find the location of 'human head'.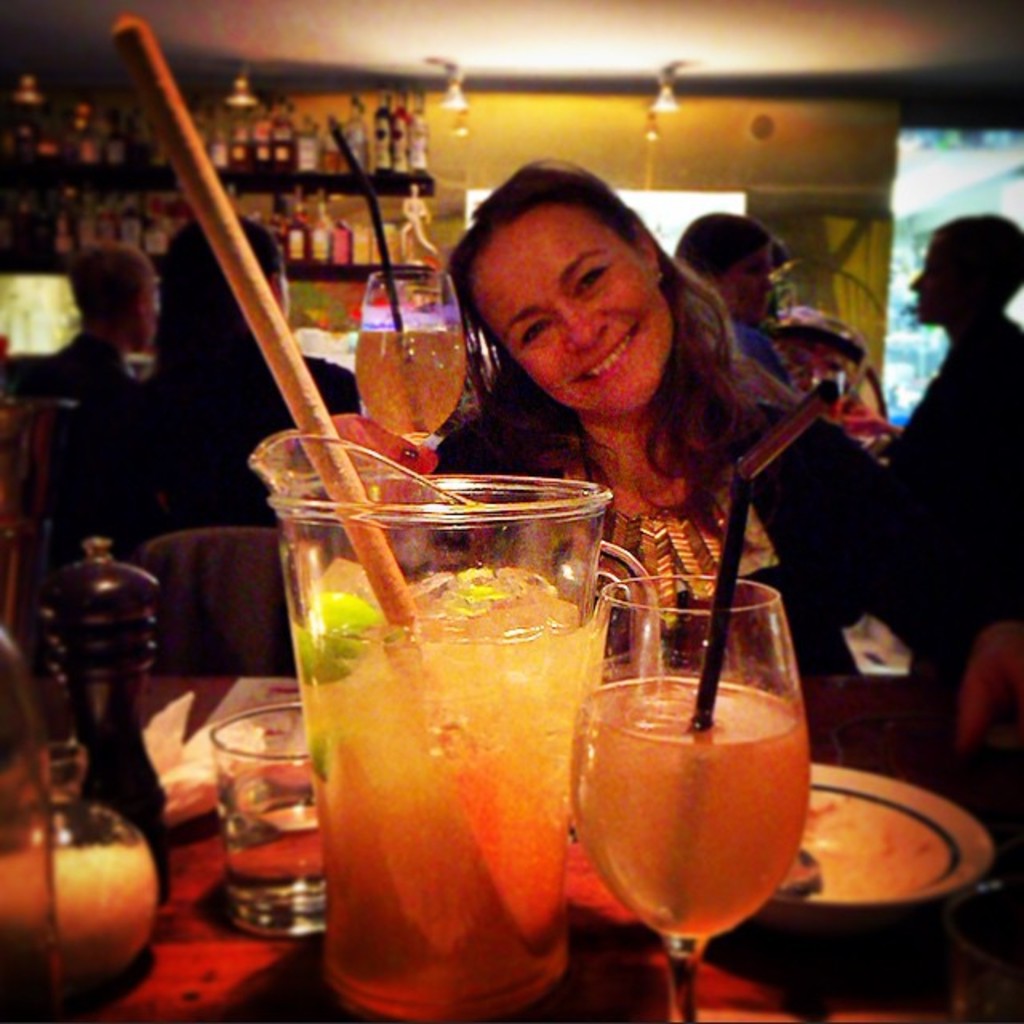
Location: locate(456, 162, 690, 402).
